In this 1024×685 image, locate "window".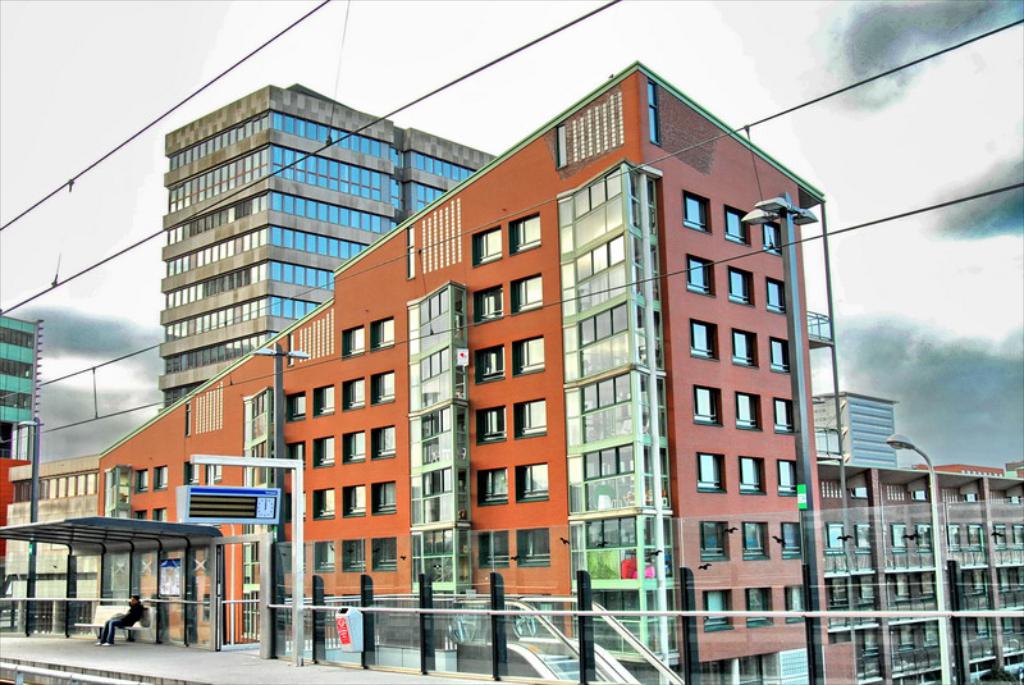
Bounding box: {"left": 375, "top": 319, "right": 392, "bottom": 343}.
